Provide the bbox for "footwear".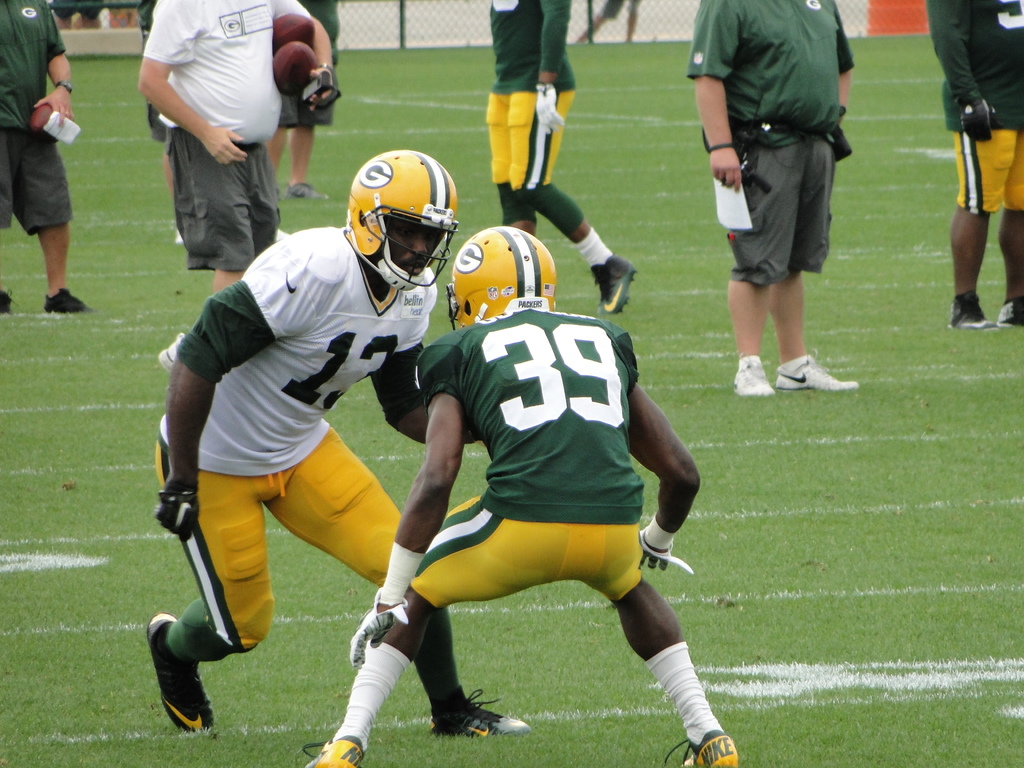
crop(945, 283, 996, 331).
